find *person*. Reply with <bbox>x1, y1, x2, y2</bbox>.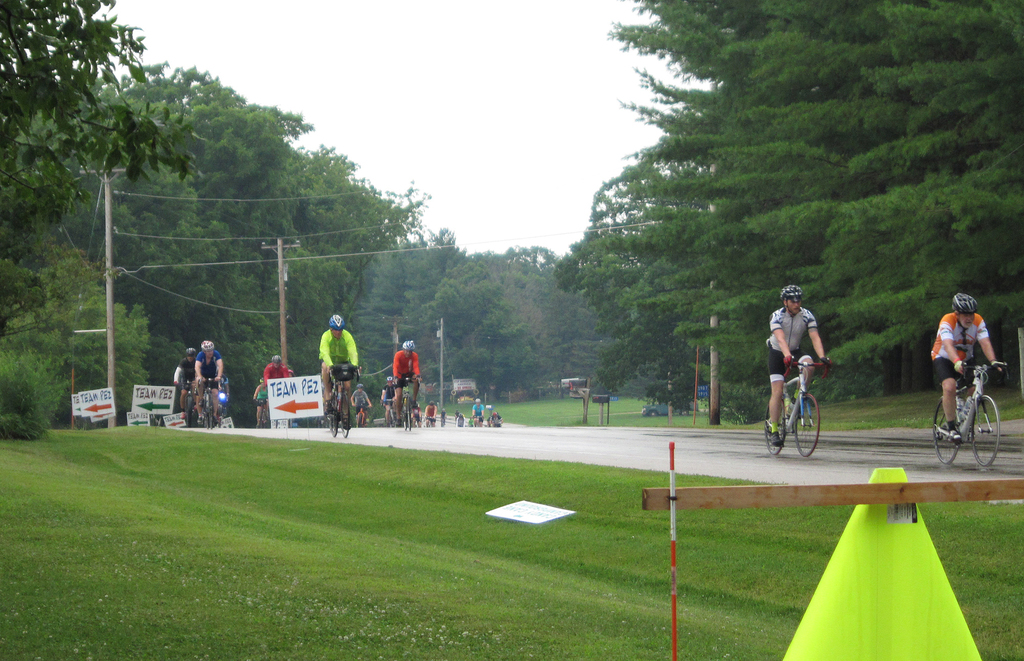
<bbox>260, 356, 291, 383</bbox>.
